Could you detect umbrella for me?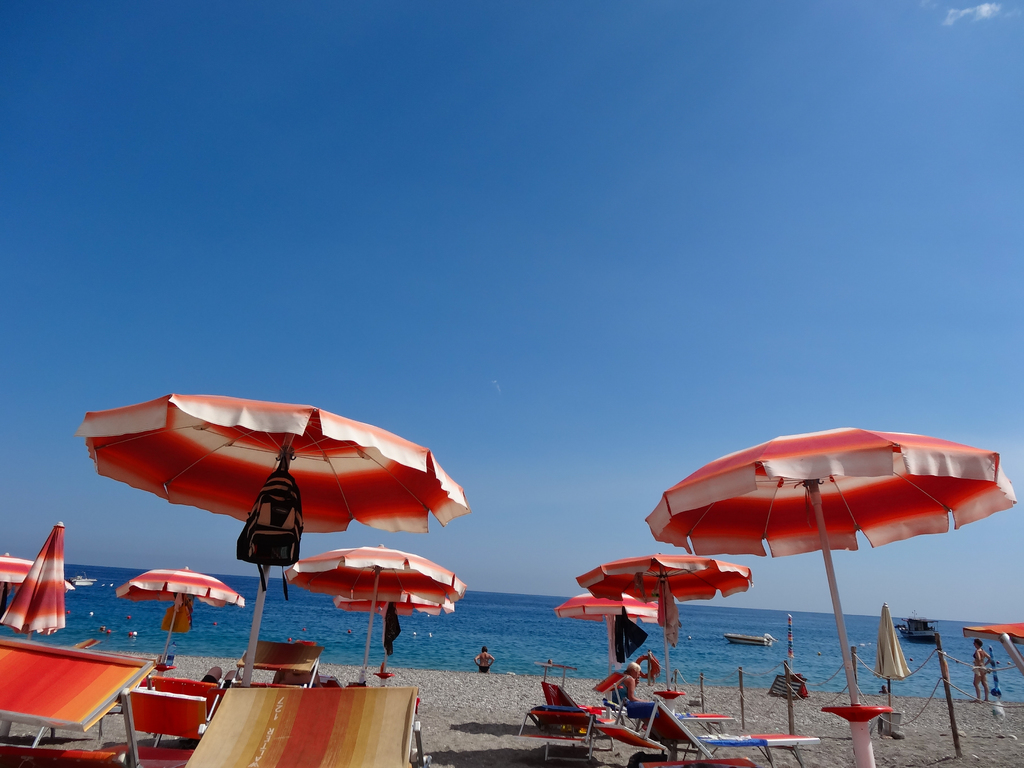
Detection result: [555,595,657,673].
